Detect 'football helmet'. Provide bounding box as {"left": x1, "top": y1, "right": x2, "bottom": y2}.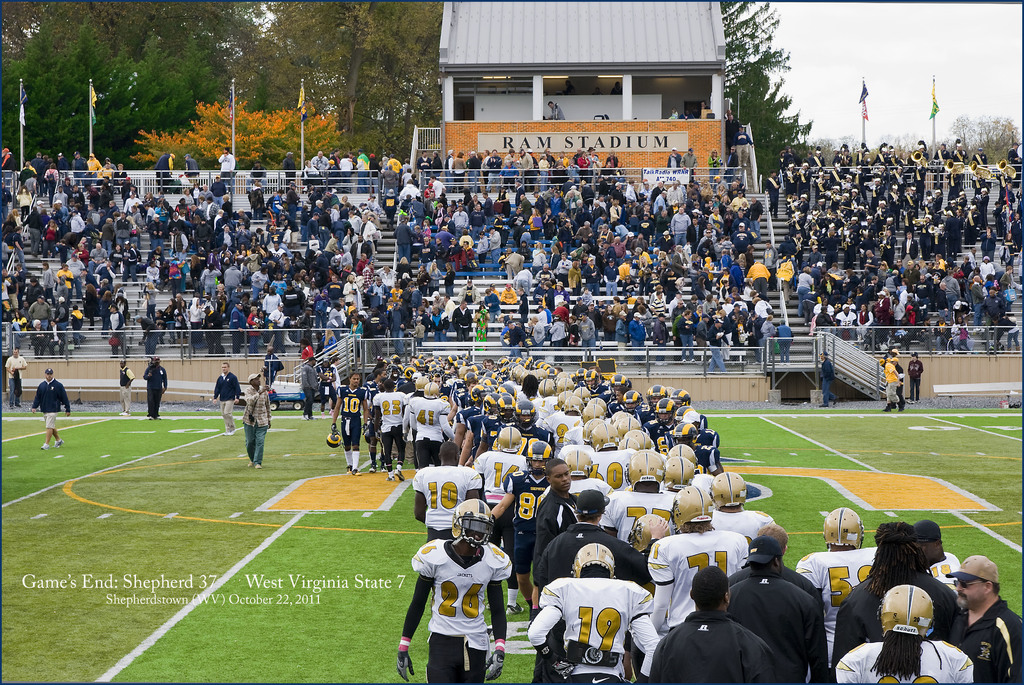
{"left": 627, "top": 450, "right": 662, "bottom": 494}.
